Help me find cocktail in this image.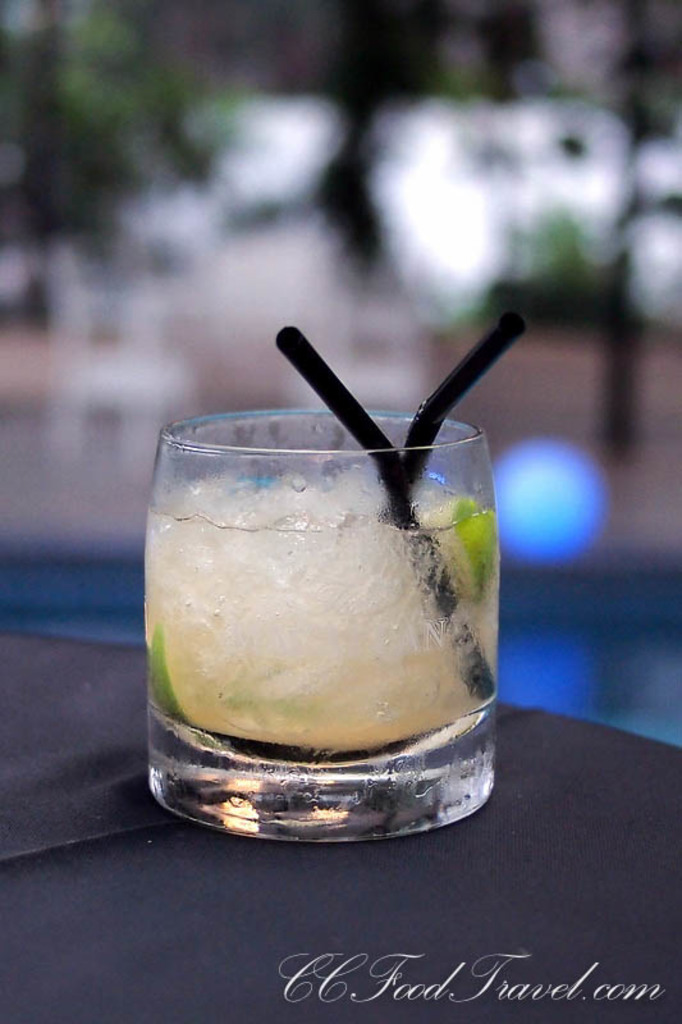
Found it: [139, 314, 517, 849].
